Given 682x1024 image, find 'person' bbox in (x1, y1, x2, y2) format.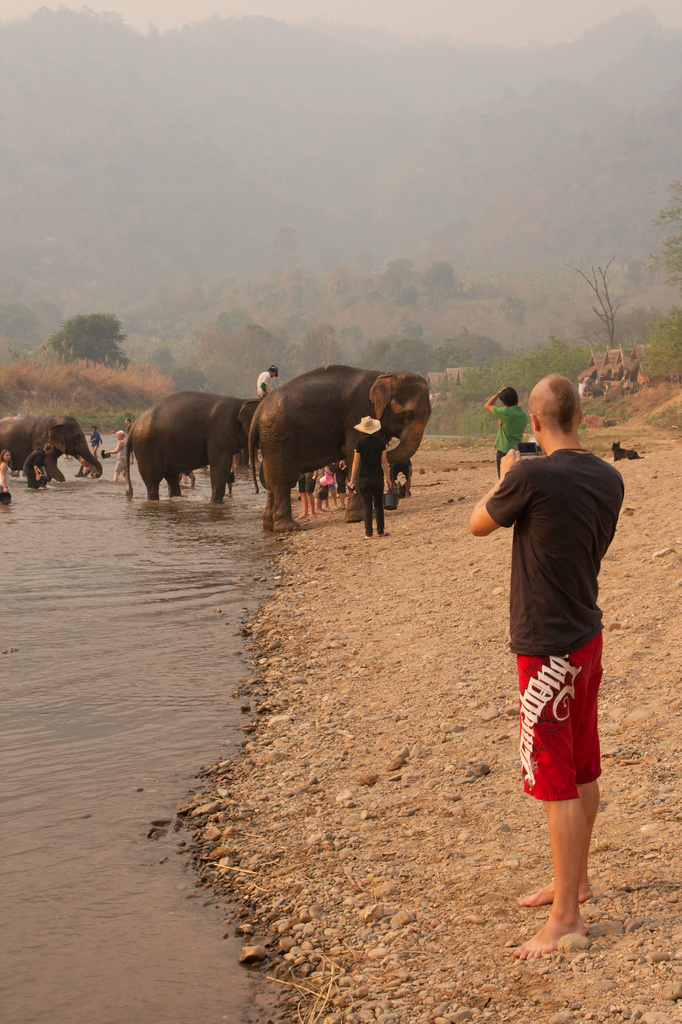
(256, 363, 275, 399).
